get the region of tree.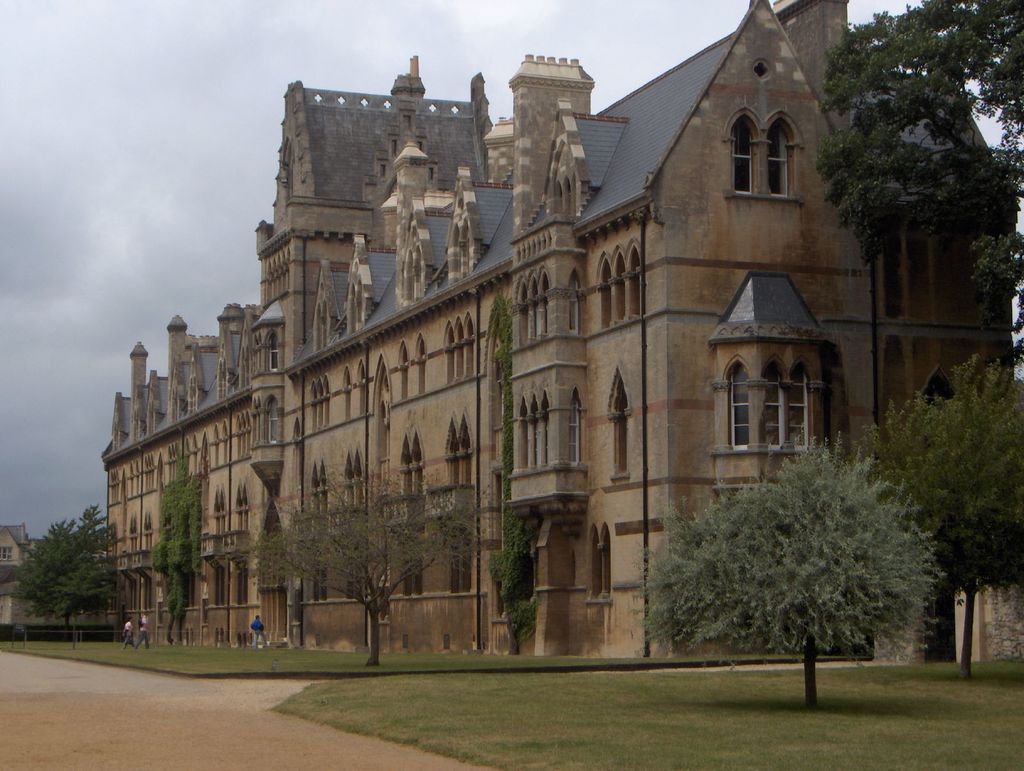
detection(213, 452, 491, 664).
